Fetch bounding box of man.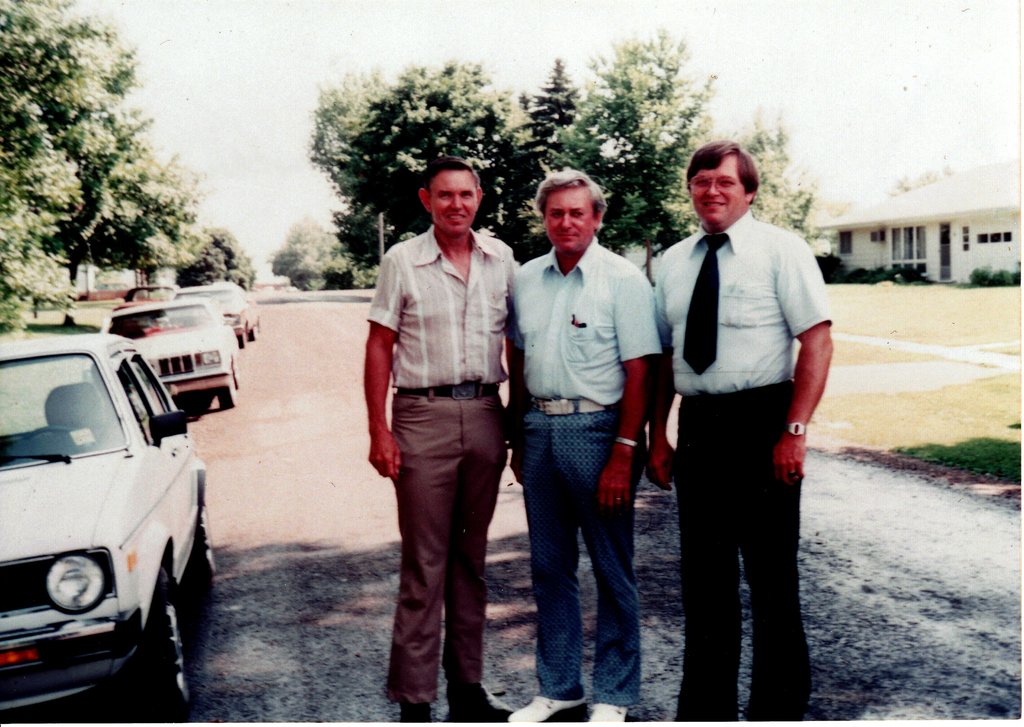
Bbox: {"left": 650, "top": 142, "right": 838, "bottom": 726}.
